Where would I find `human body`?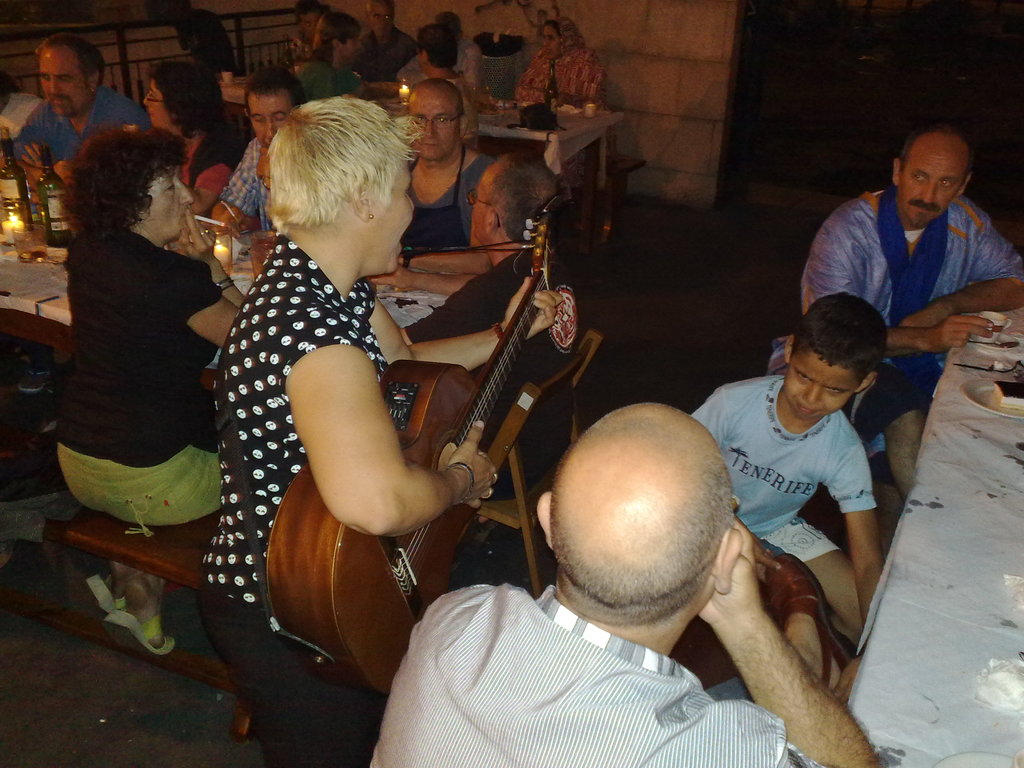
At (x1=219, y1=46, x2=660, y2=767).
